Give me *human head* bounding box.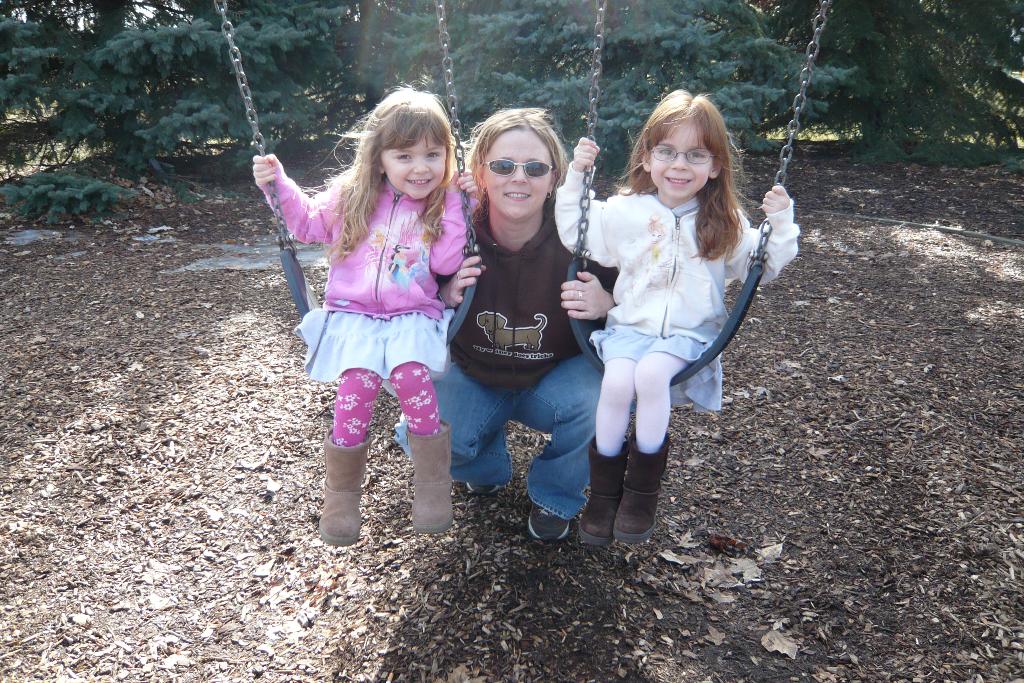
bbox=[339, 88, 465, 201].
